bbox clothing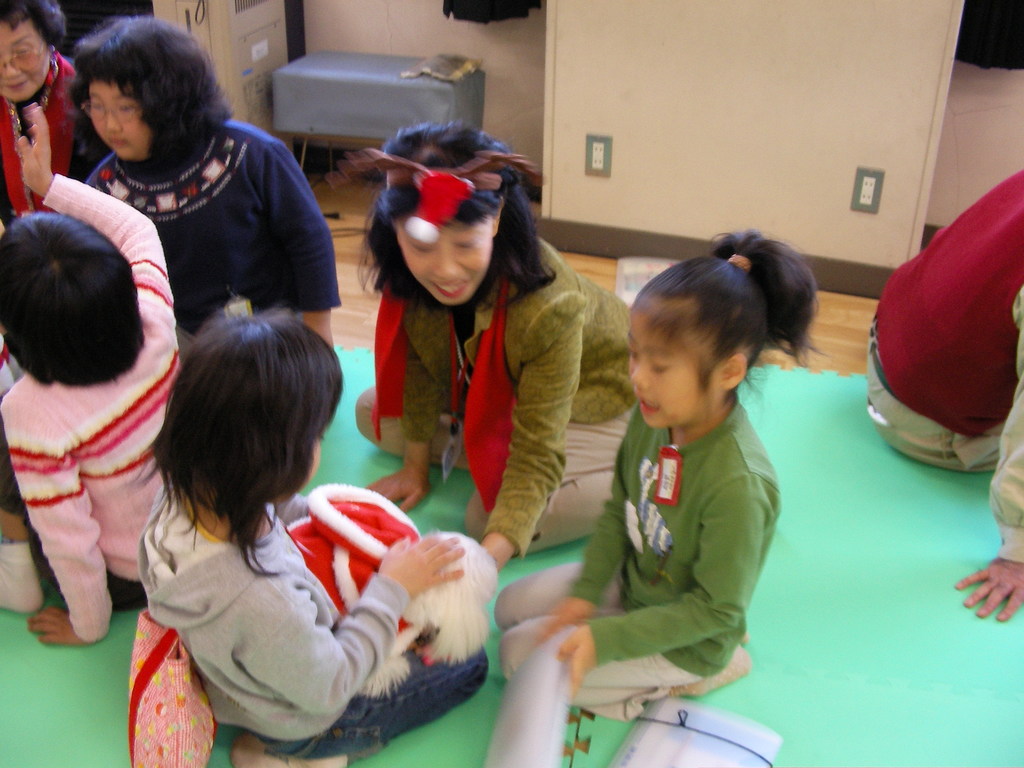
0:51:108:221
